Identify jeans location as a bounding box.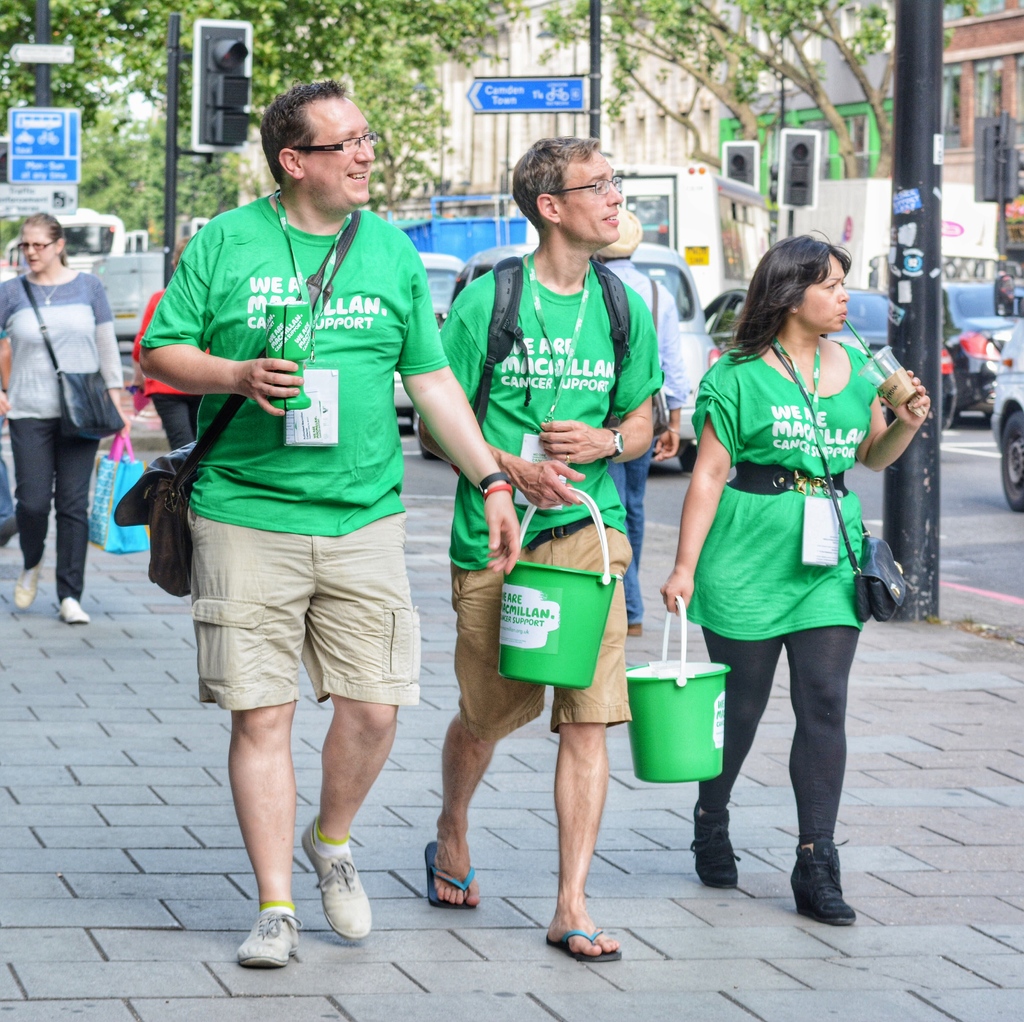
9,401,90,621.
